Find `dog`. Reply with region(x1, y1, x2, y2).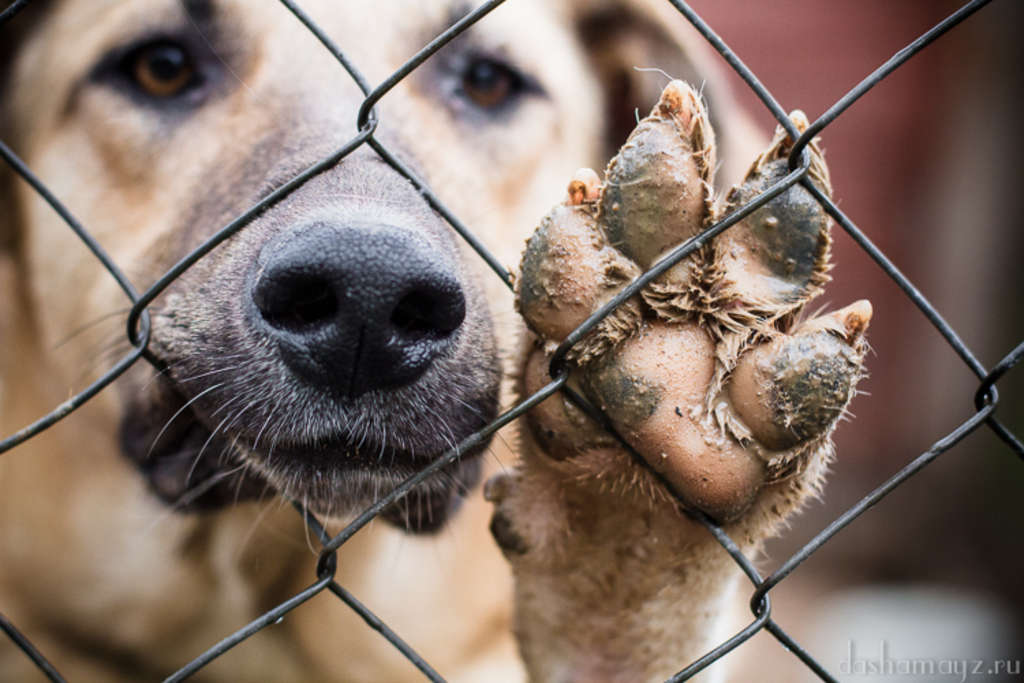
region(0, 0, 875, 682).
